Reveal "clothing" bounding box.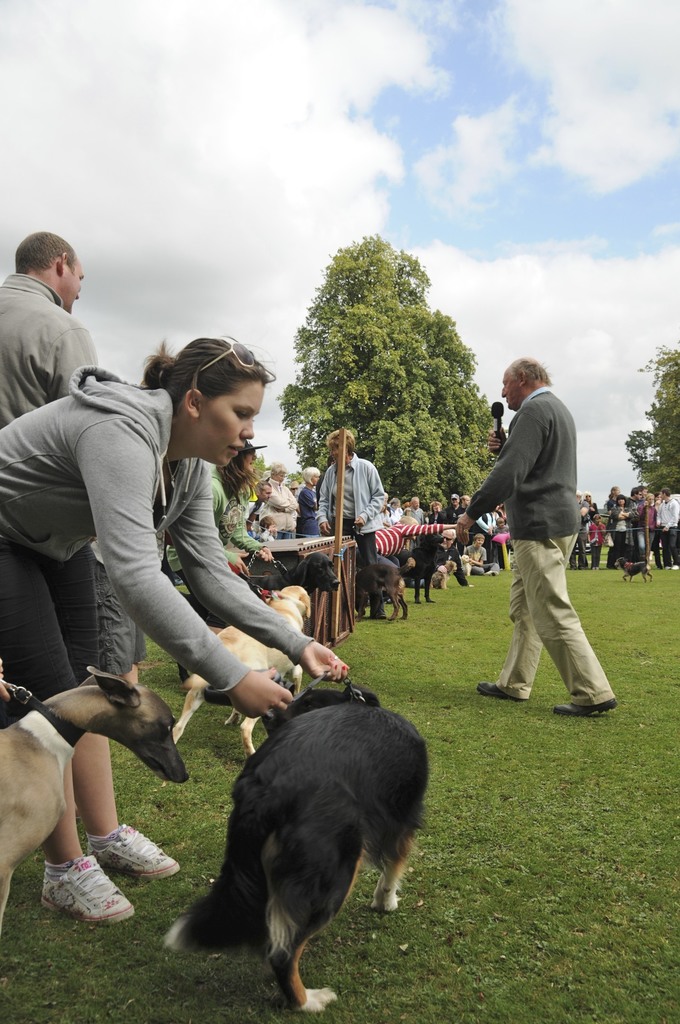
Revealed: 579:488:610:557.
